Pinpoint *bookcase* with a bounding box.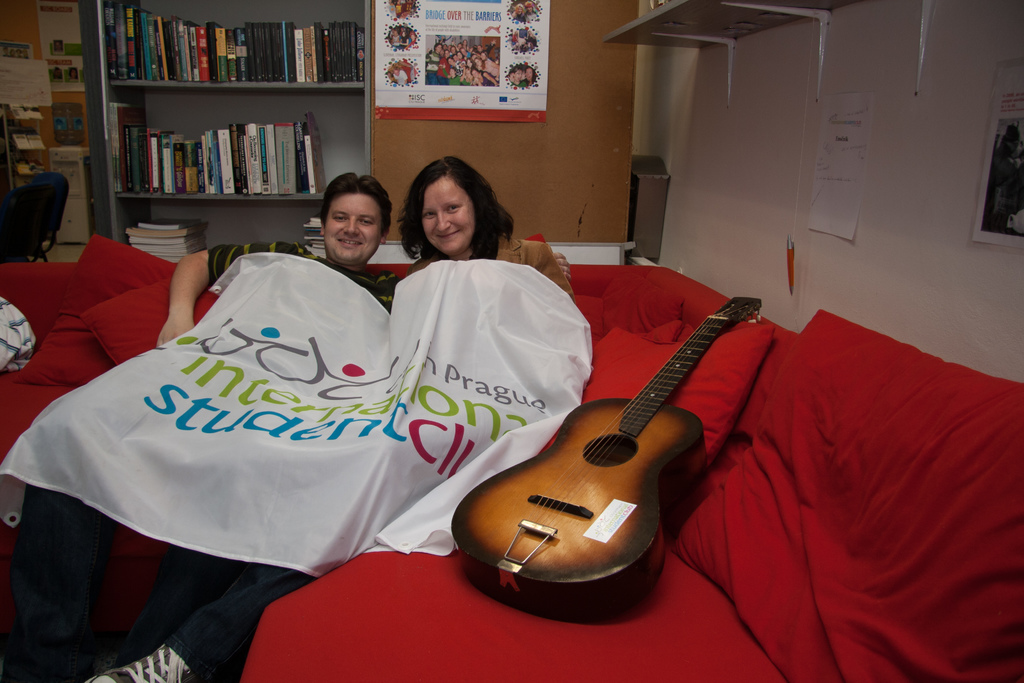
select_region(74, 1, 374, 264).
